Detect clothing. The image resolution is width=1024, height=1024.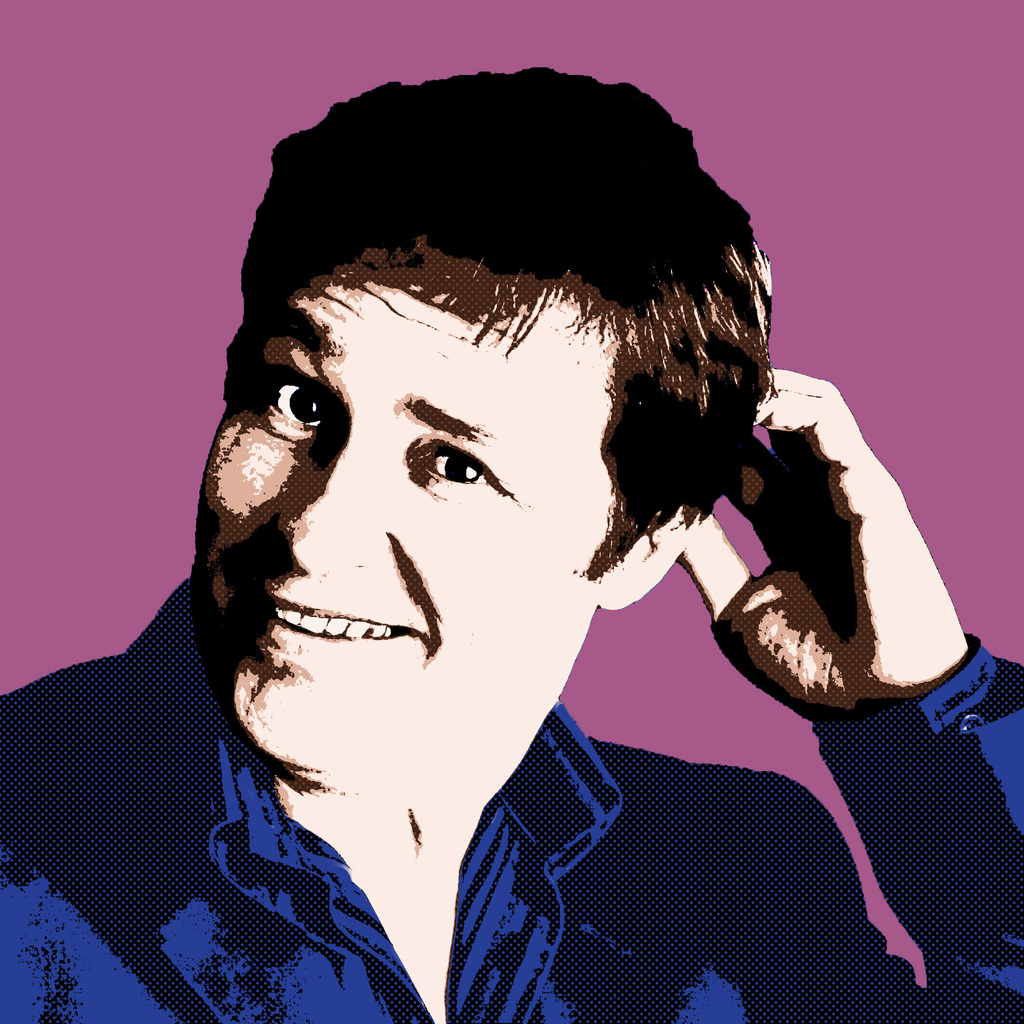
(x1=0, y1=577, x2=1023, y2=1021).
